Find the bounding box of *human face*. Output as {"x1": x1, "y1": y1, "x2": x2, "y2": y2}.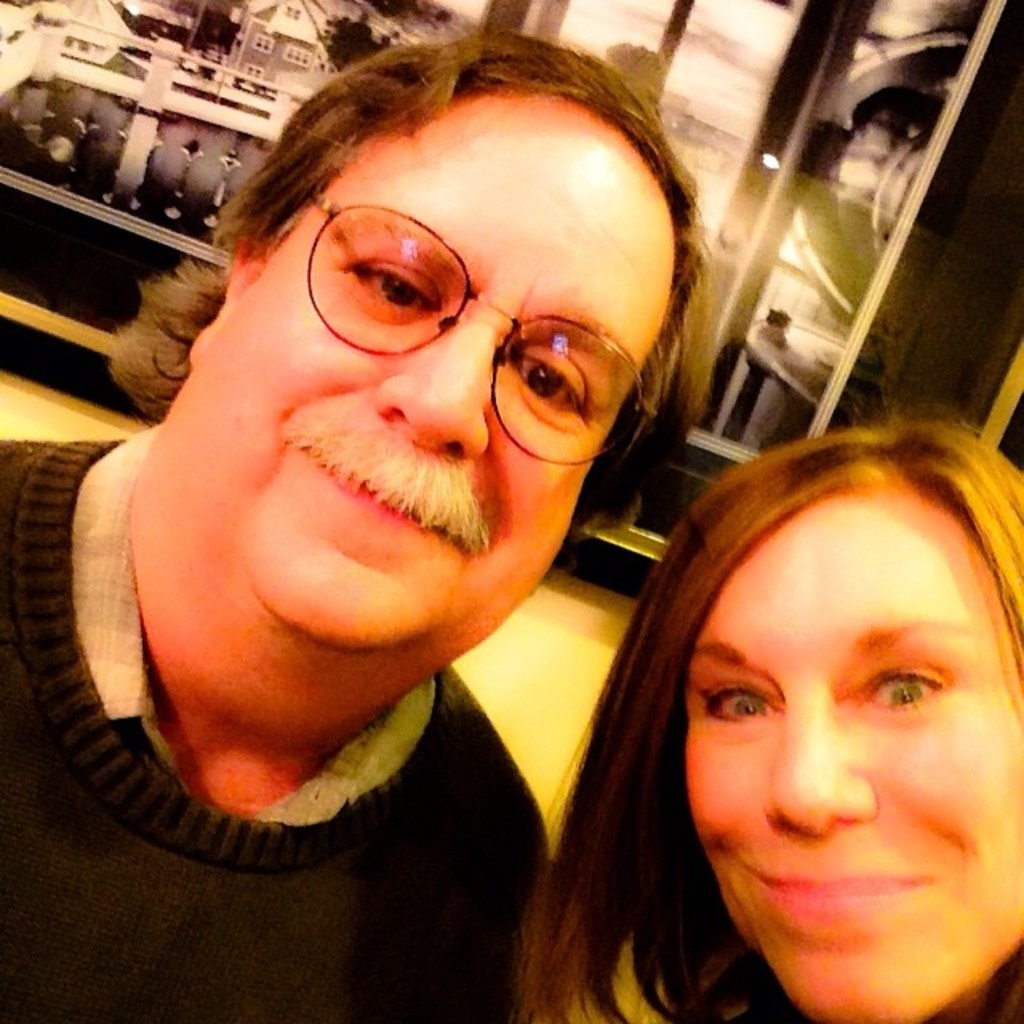
{"x1": 216, "y1": 139, "x2": 686, "y2": 659}.
